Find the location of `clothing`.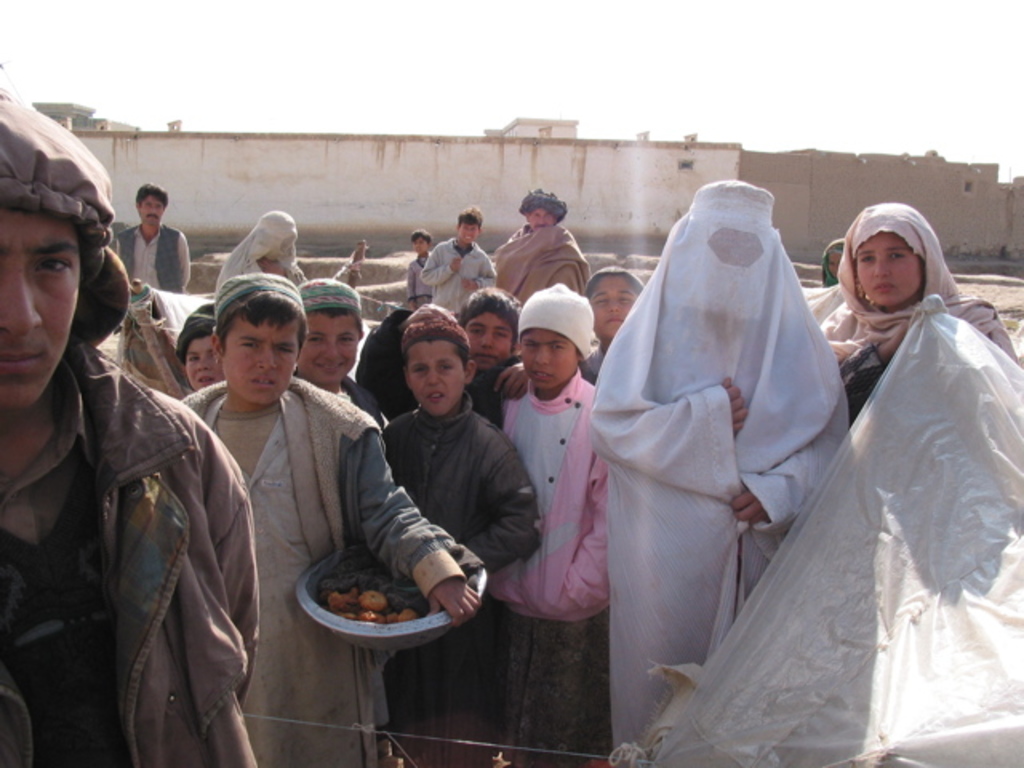
Location: 45:214:256:767.
